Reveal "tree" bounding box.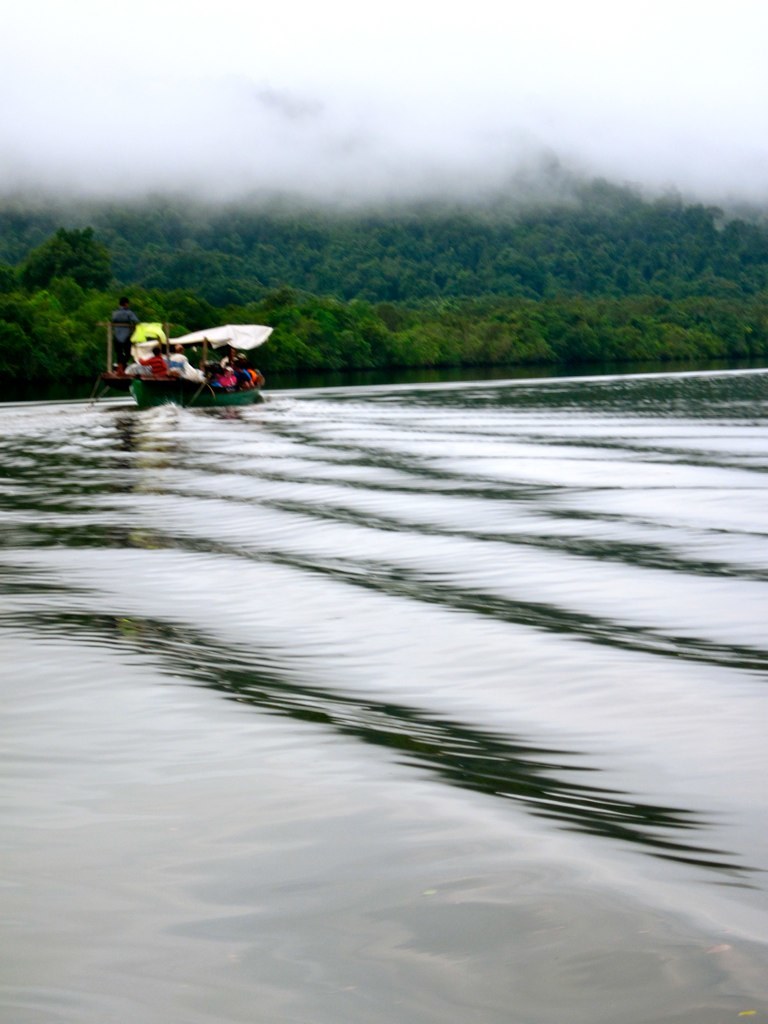
Revealed: left=6, top=186, right=111, bottom=368.
